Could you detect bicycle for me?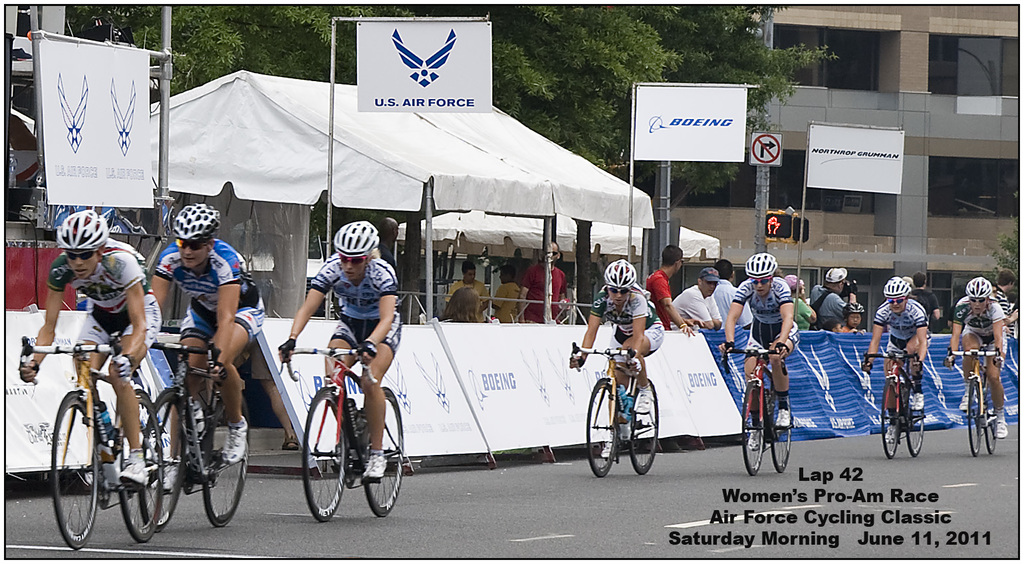
Detection result: Rect(569, 341, 659, 478).
